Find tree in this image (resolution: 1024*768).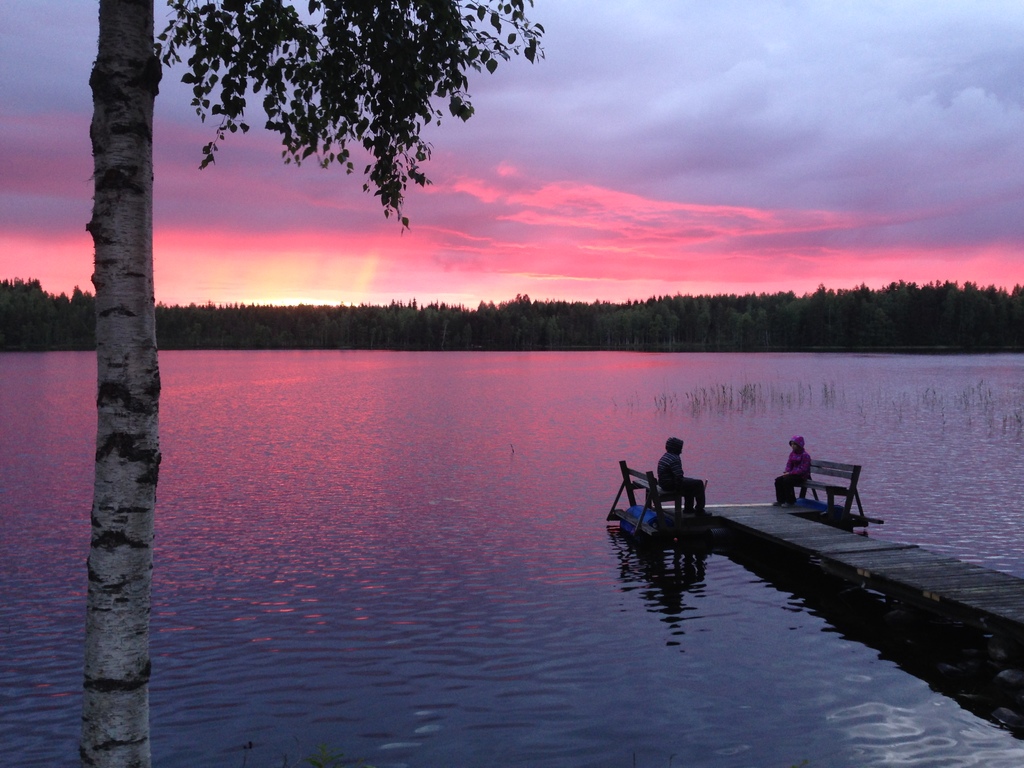
locate(80, 0, 548, 767).
